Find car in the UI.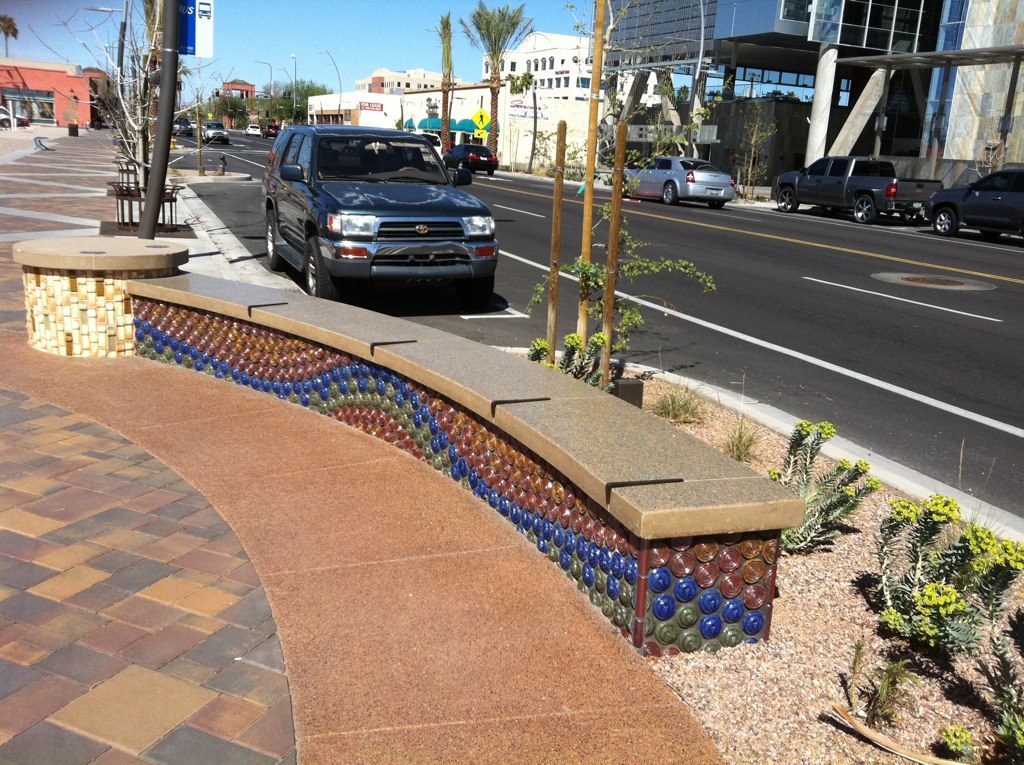
UI element at bbox=[171, 118, 193, 139].
